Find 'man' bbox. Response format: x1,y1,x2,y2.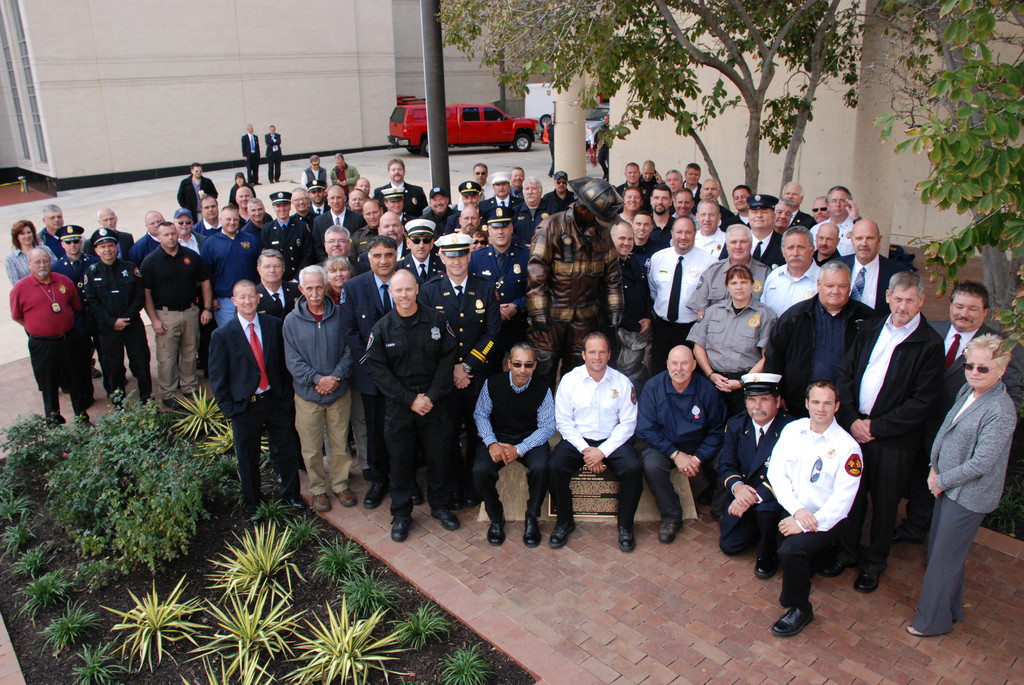
262,122,282,182.
